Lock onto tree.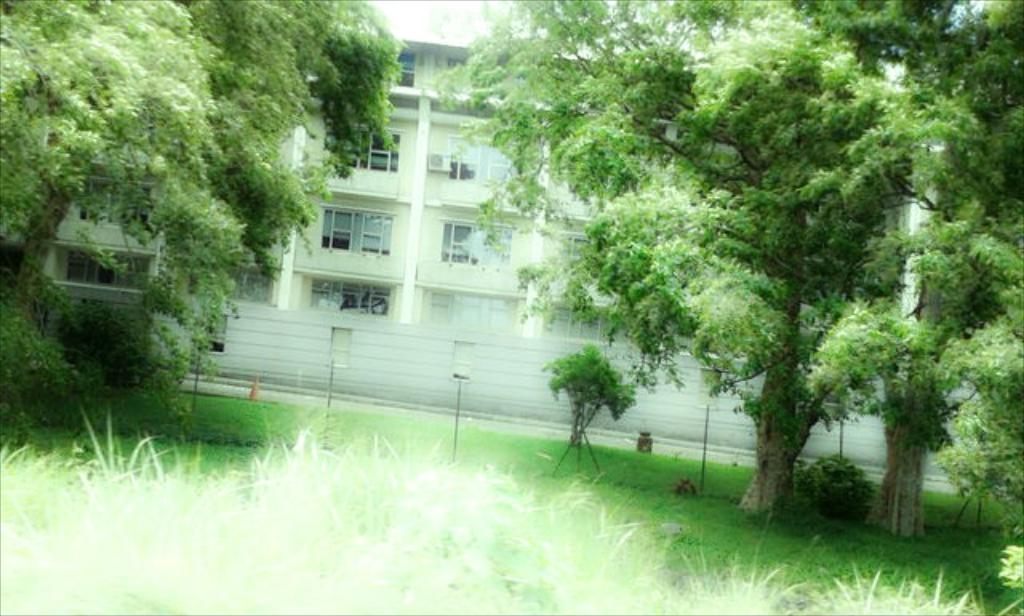
Locked: box(0, 0, 405, 413).
